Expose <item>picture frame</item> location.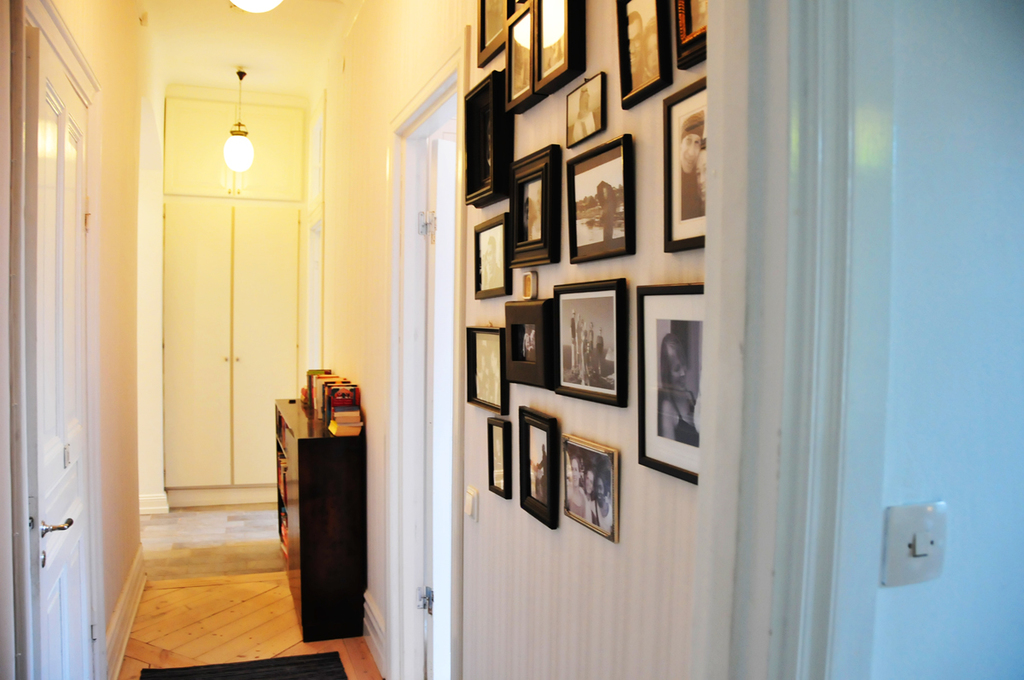
Exposed at Rect(560, 435, 618, 546).
